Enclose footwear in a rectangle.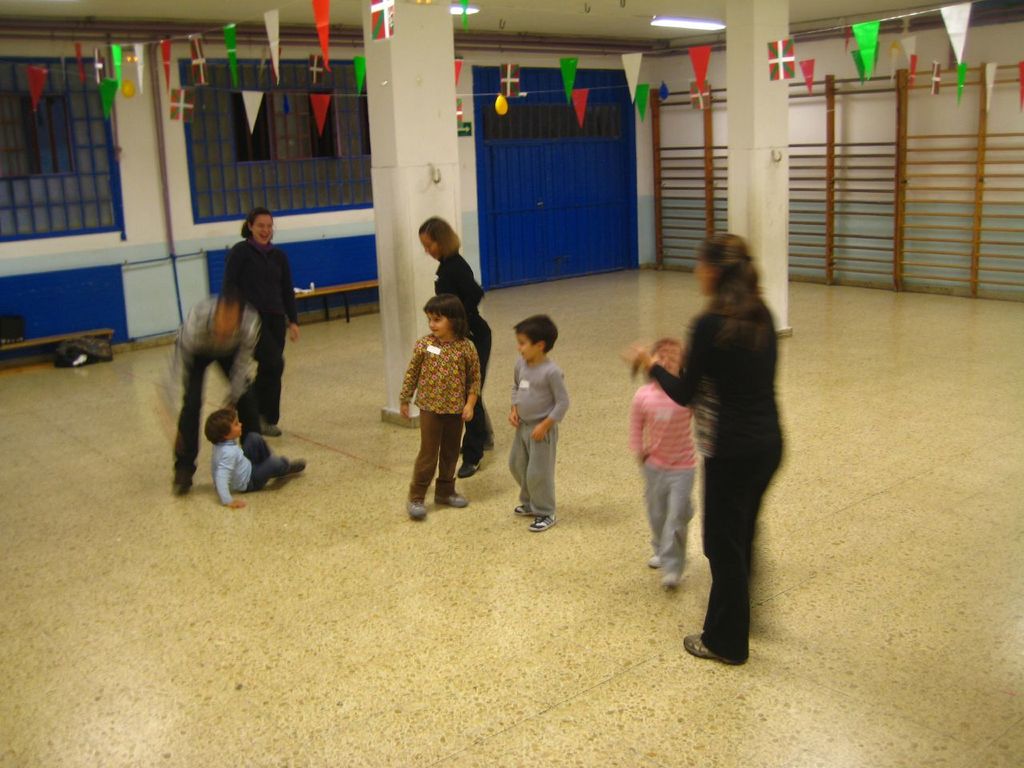
bbox(529, 510, 557, 534).
